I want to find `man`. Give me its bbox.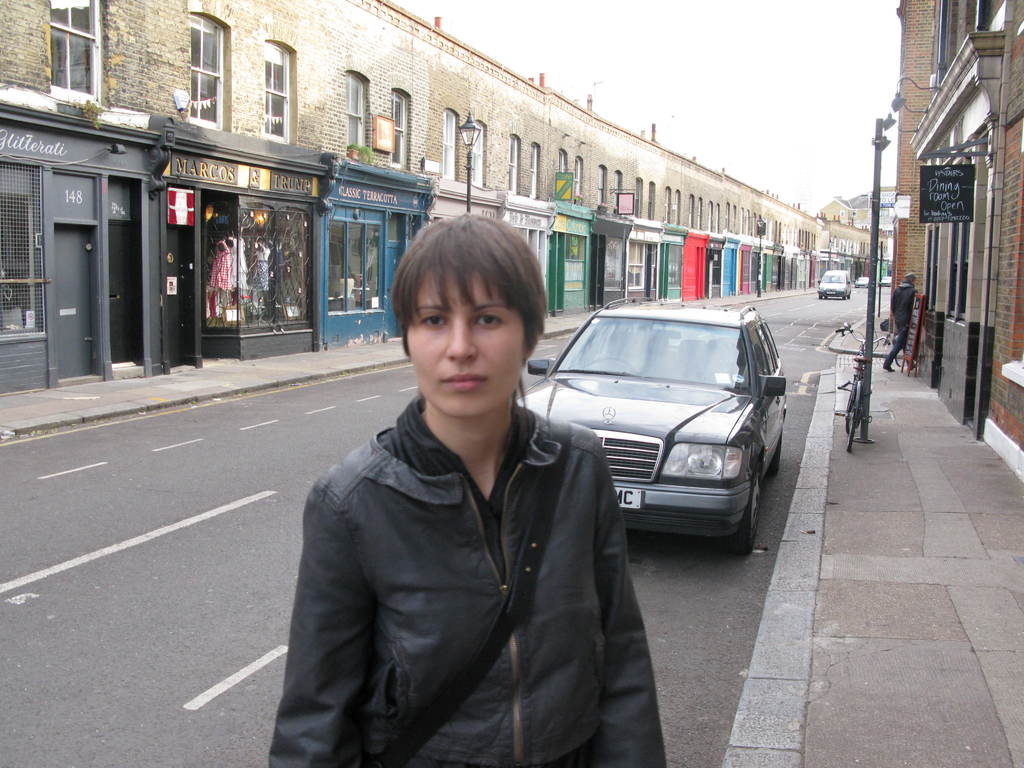
locate(883, 268, 916, 371).
